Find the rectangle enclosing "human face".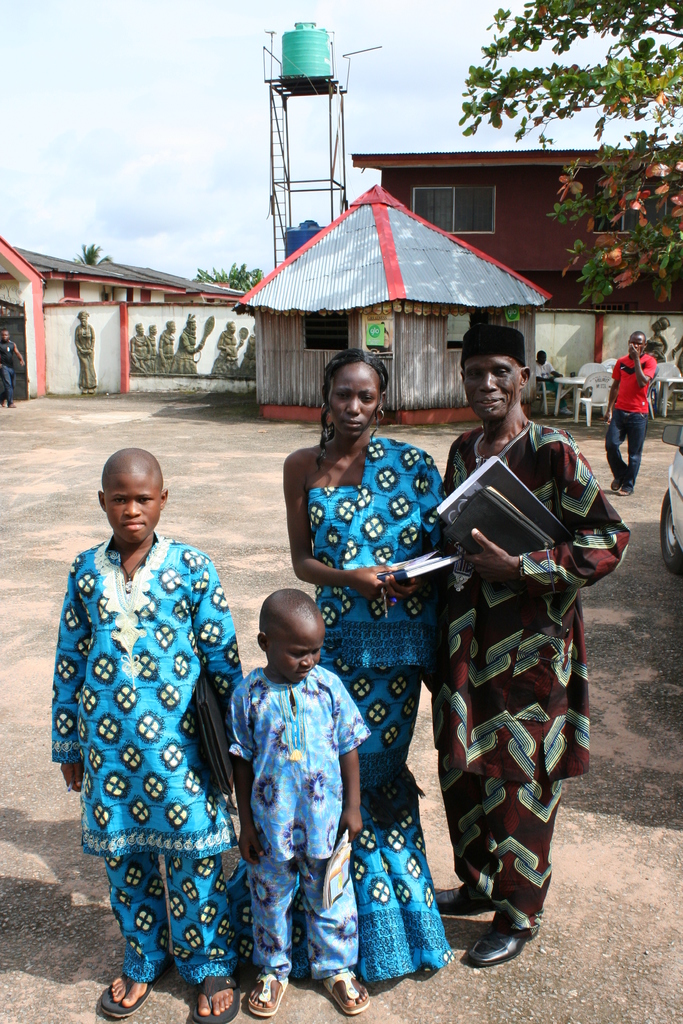
pyautogui.locateOnScreen(147, 325, 160, 335).
